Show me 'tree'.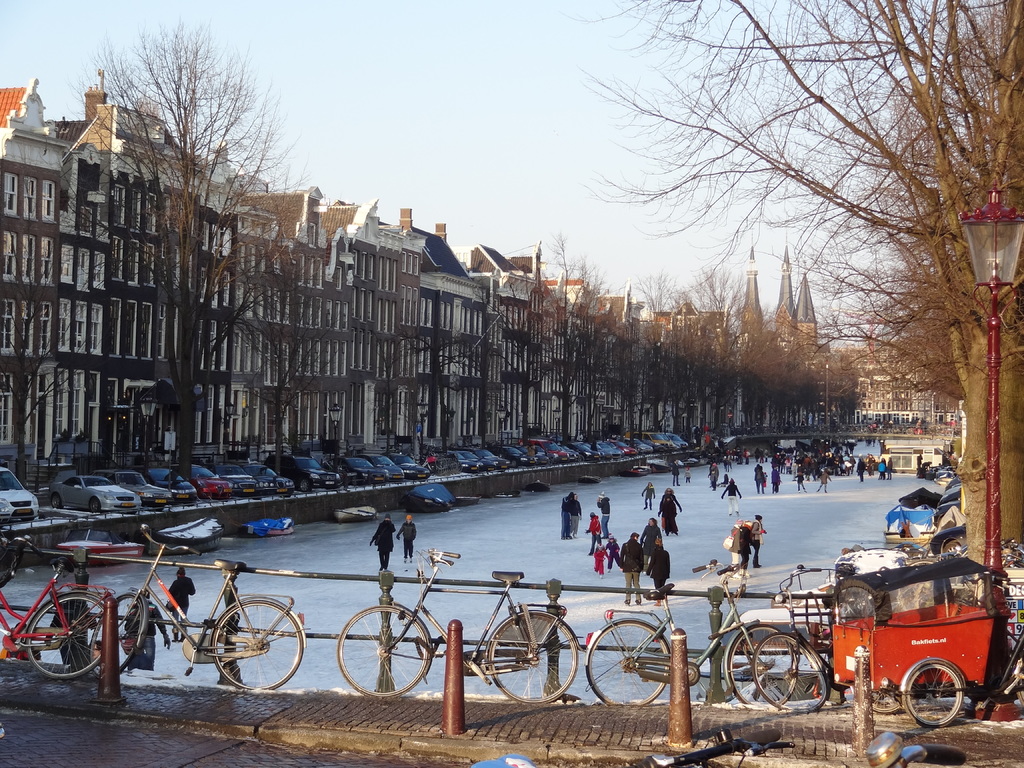
'tree' is here: [64,13,285,488].
